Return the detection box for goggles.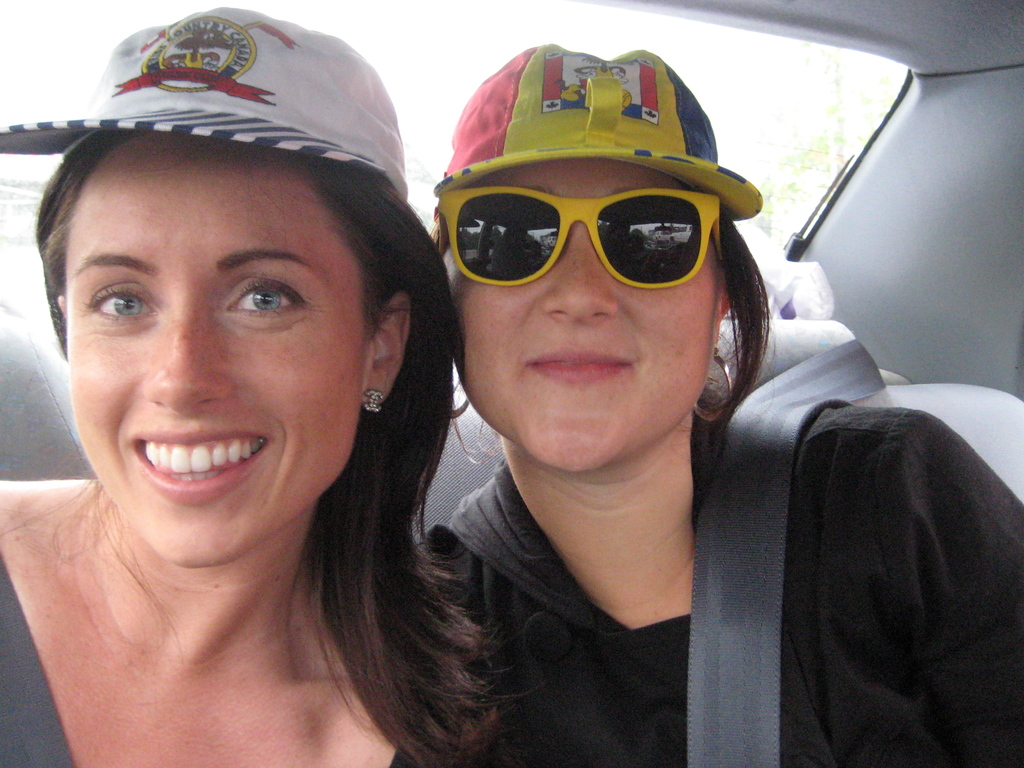
<region>431, 184, 724, 289</region>.
